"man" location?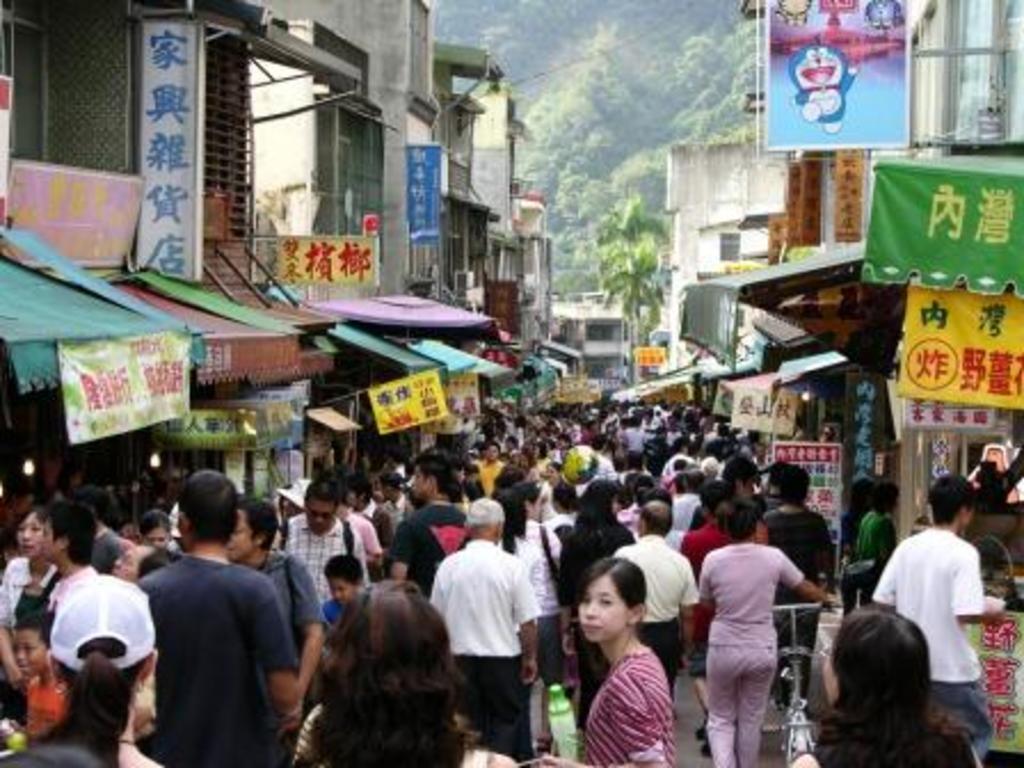
bbox=(869, 469, 1006, 761)
